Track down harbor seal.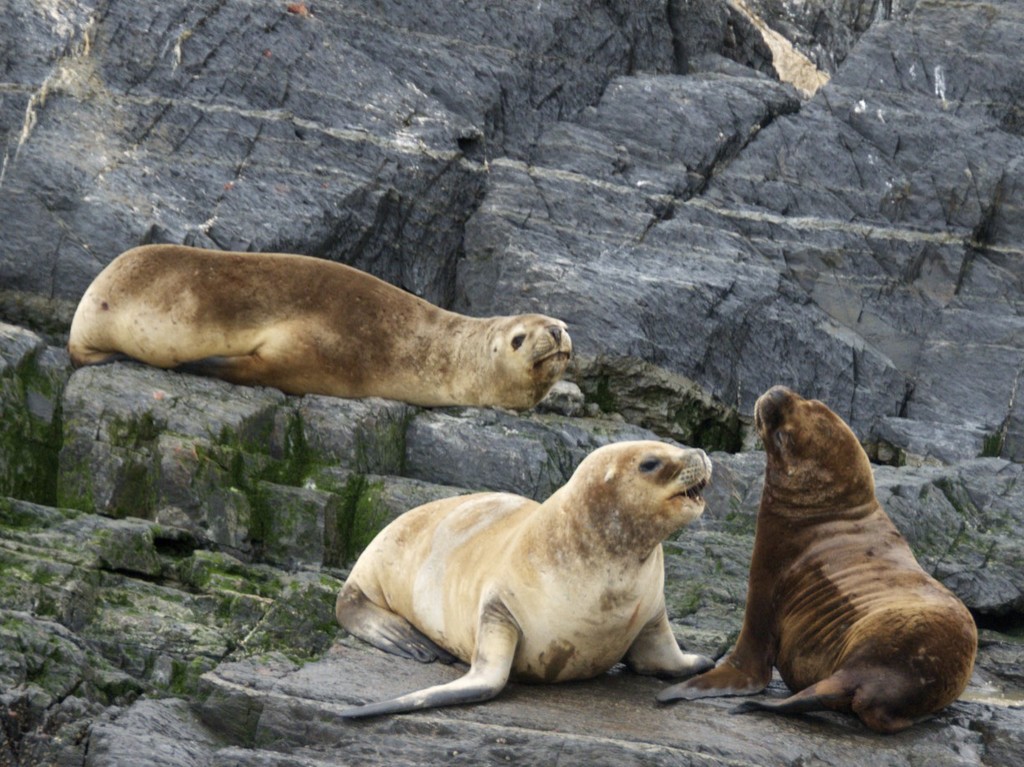
Tracked to bbox=(662, 379, 972, 739).
